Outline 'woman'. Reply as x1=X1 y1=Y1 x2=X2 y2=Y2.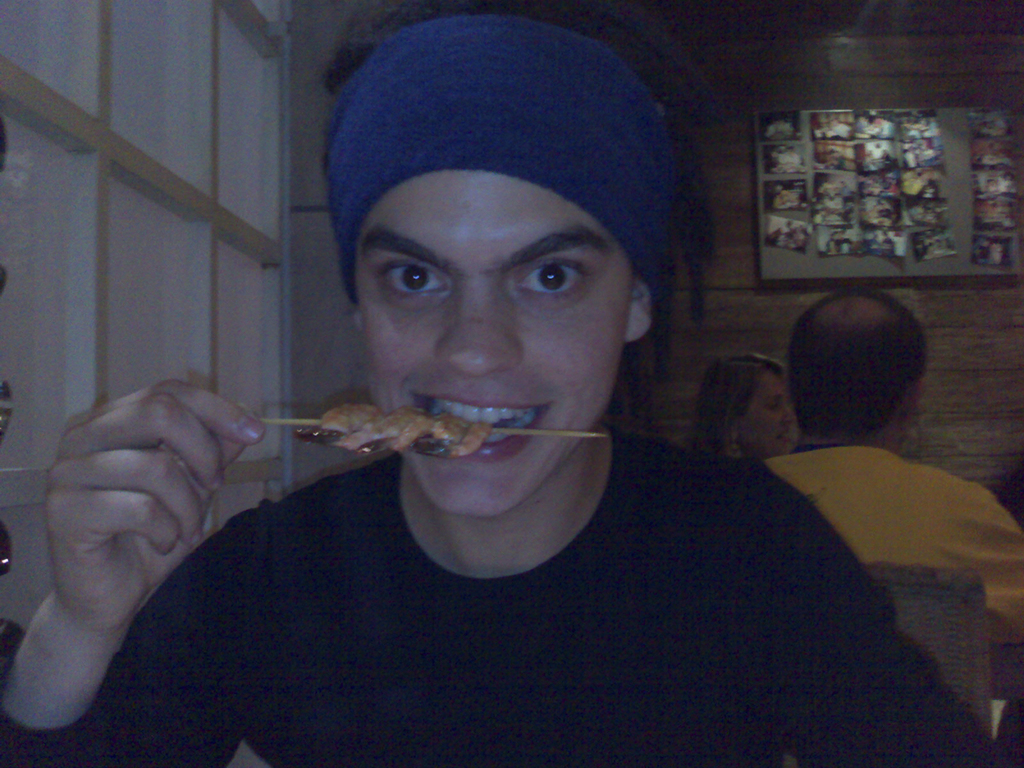
x1=686 y1=354 x2=794 y2=462.
